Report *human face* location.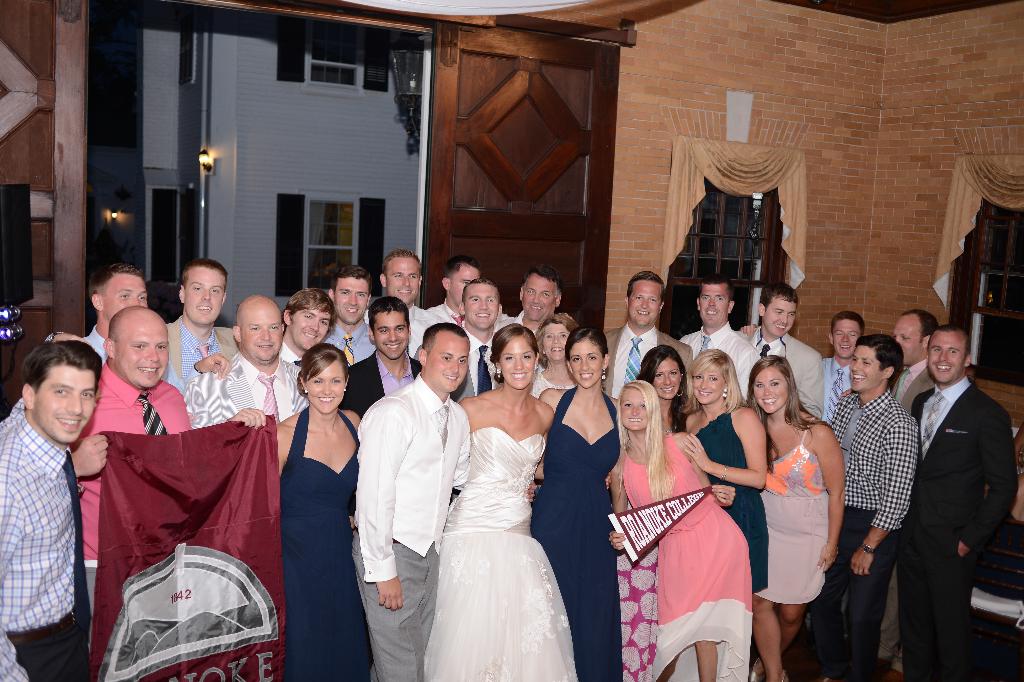
Report: <bbox>116, 317, 172, 387</bbox>.
